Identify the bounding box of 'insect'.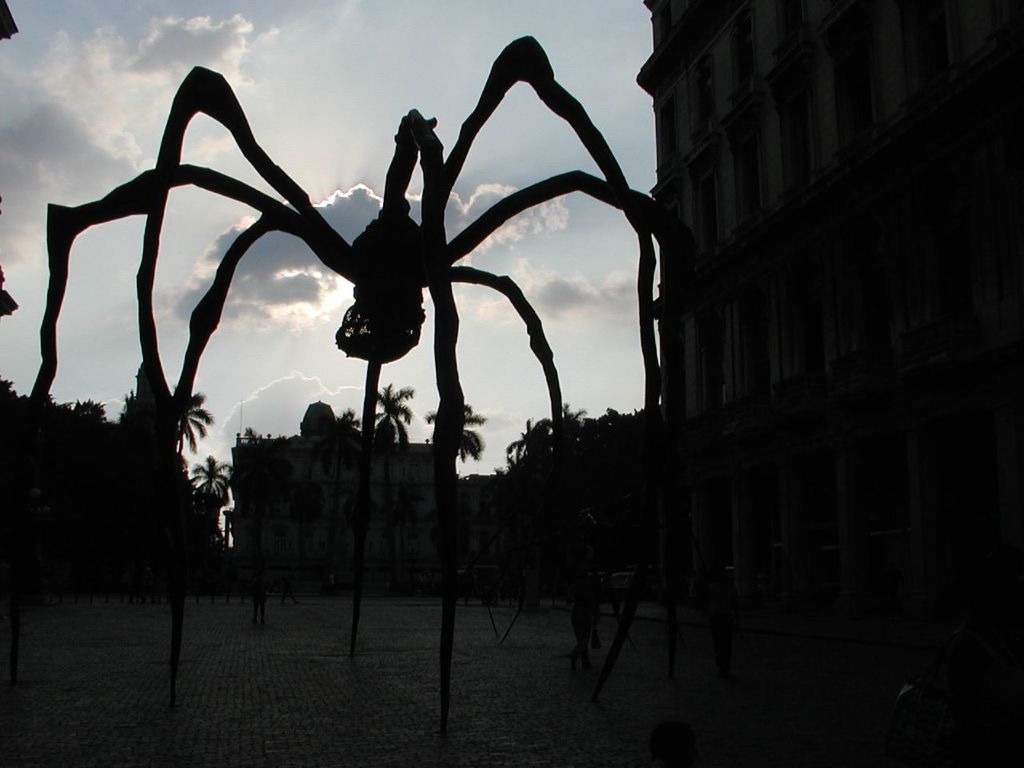
bbox=[23, 34, 670, 767].
